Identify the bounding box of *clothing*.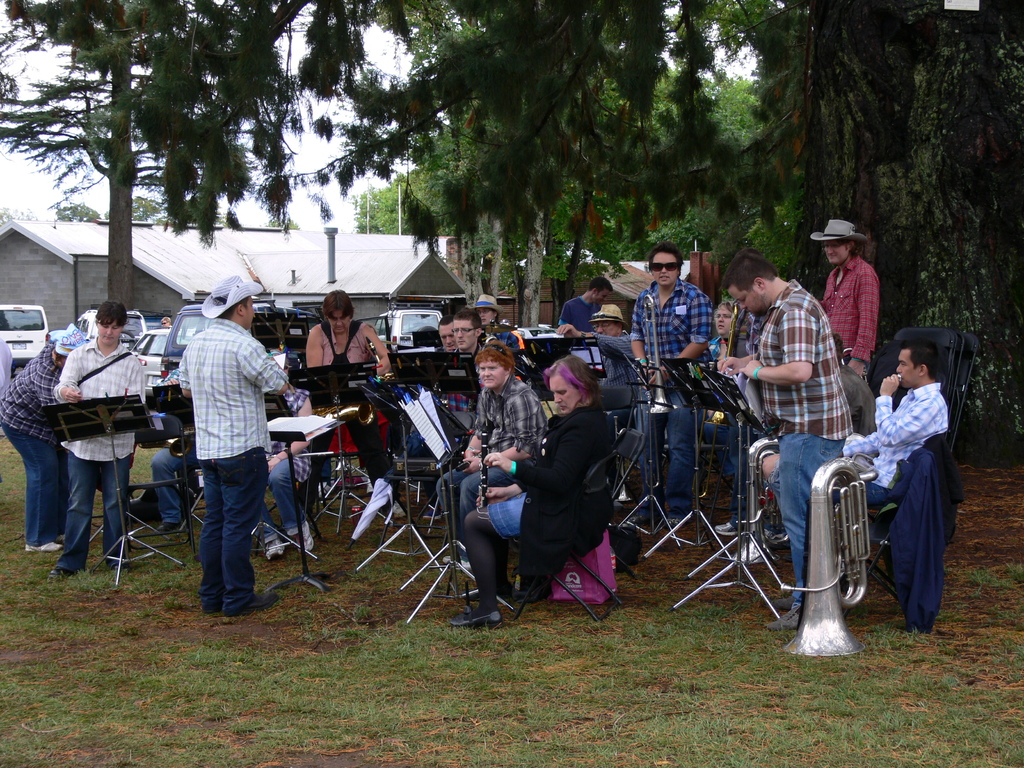
box(54, 340, 145, 566).
